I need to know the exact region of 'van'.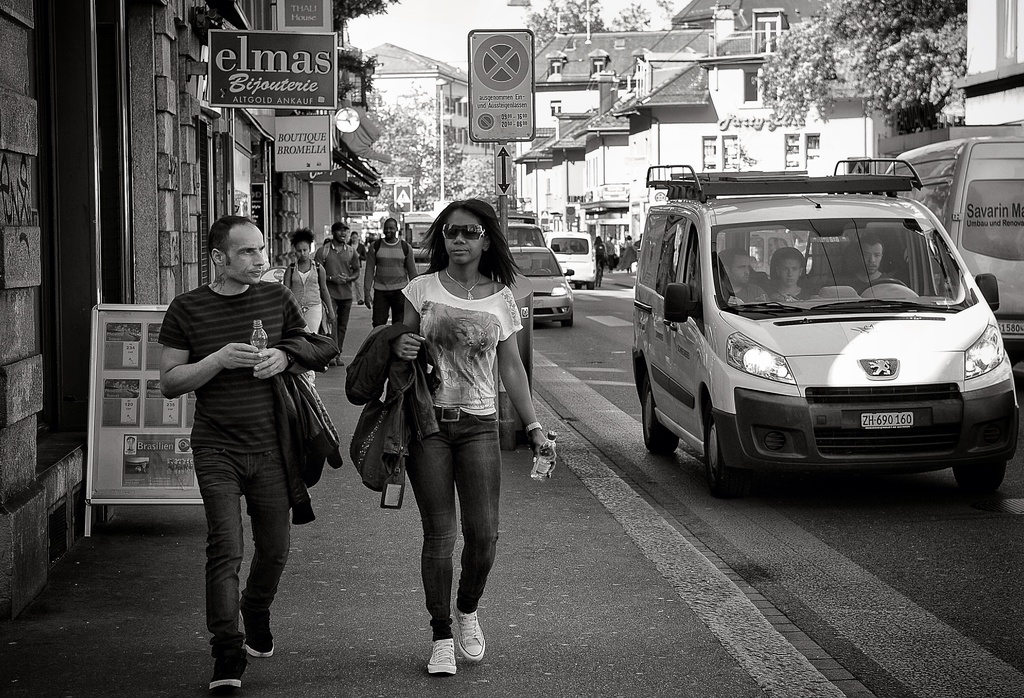
Region: 883, 132, 1023, 365.
